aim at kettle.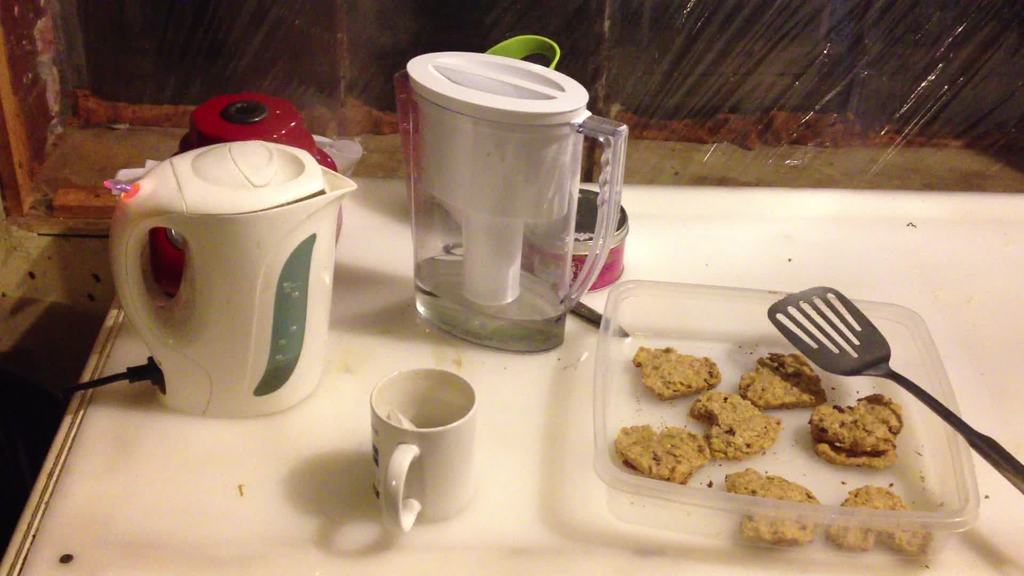
Aimed at x1=115 y1=136 x2=357 y2=424.
